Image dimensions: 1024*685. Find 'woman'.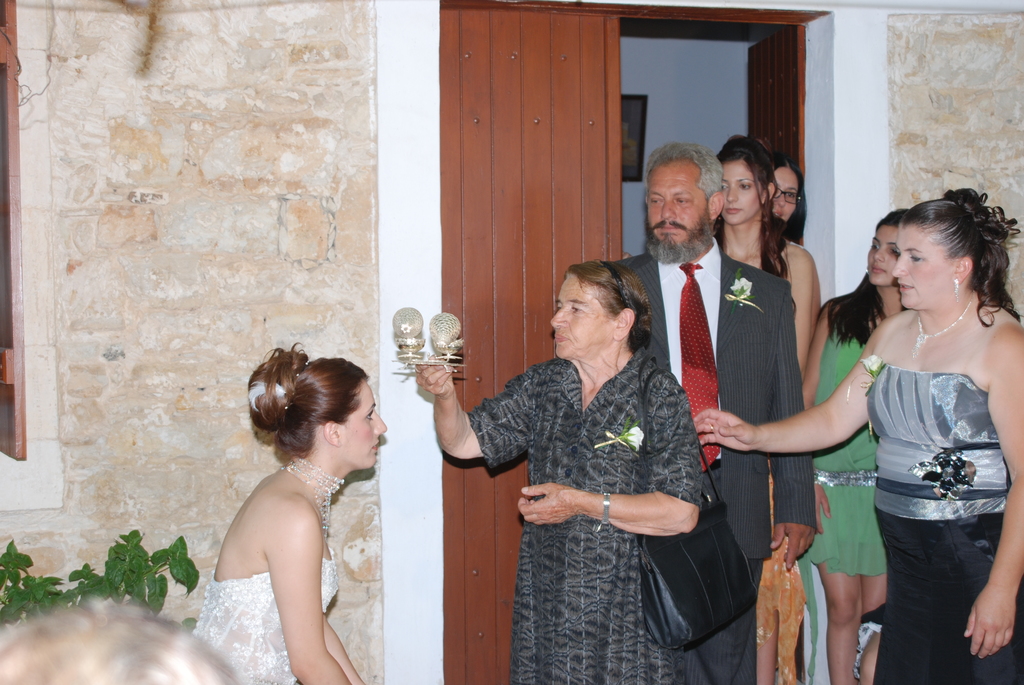
BBox(767, 159, 826, 384).
